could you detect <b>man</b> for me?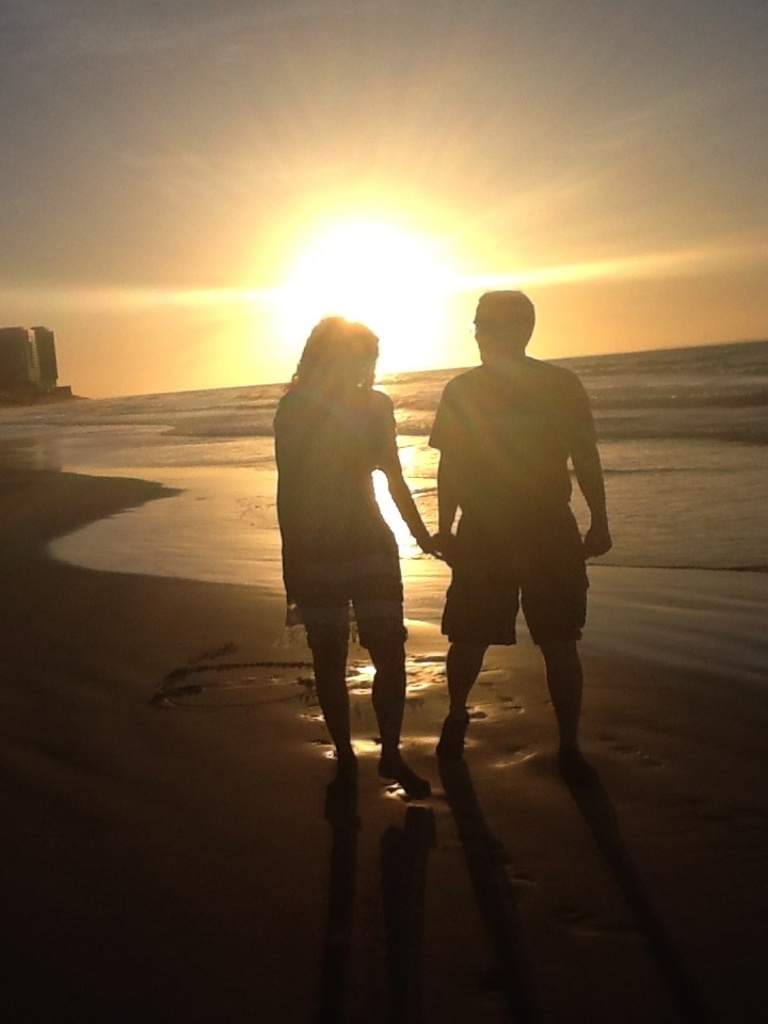
Detection result: <bbox>439, 278, 609, 800</bbox>.
